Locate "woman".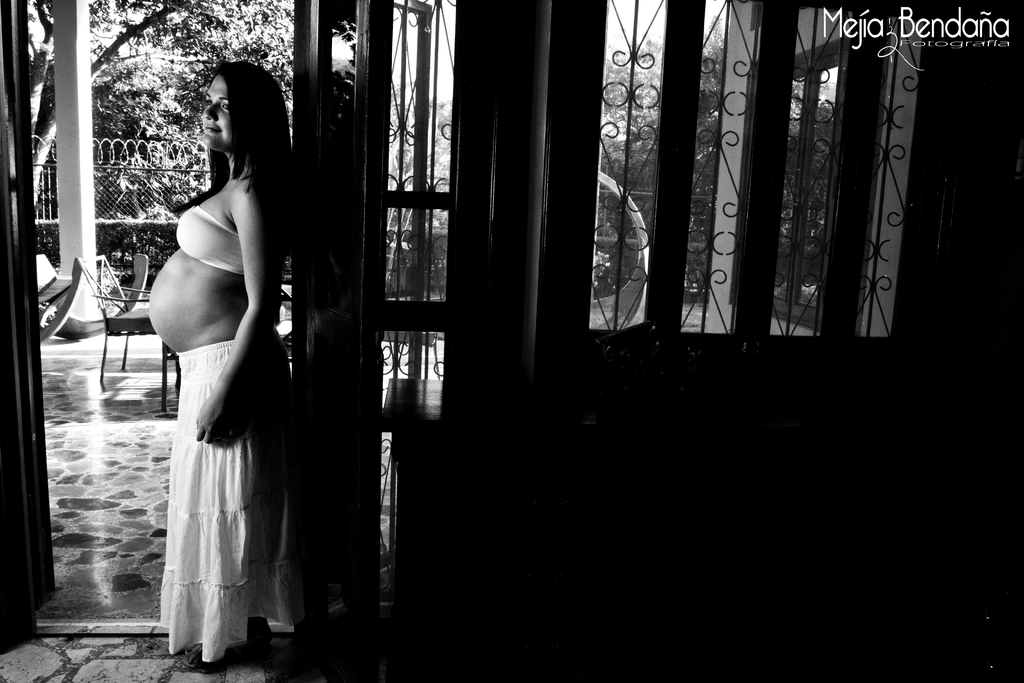
Bounding box: [138,62,323,681].
